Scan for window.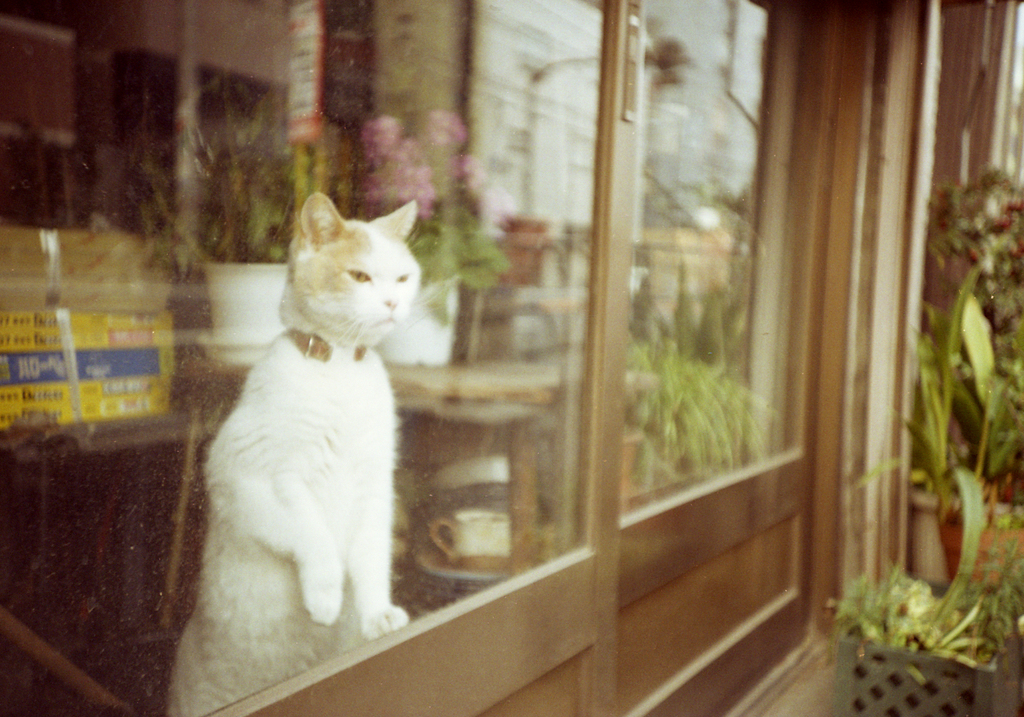
Scan result: l=0, t=0, r=625, b=716.
